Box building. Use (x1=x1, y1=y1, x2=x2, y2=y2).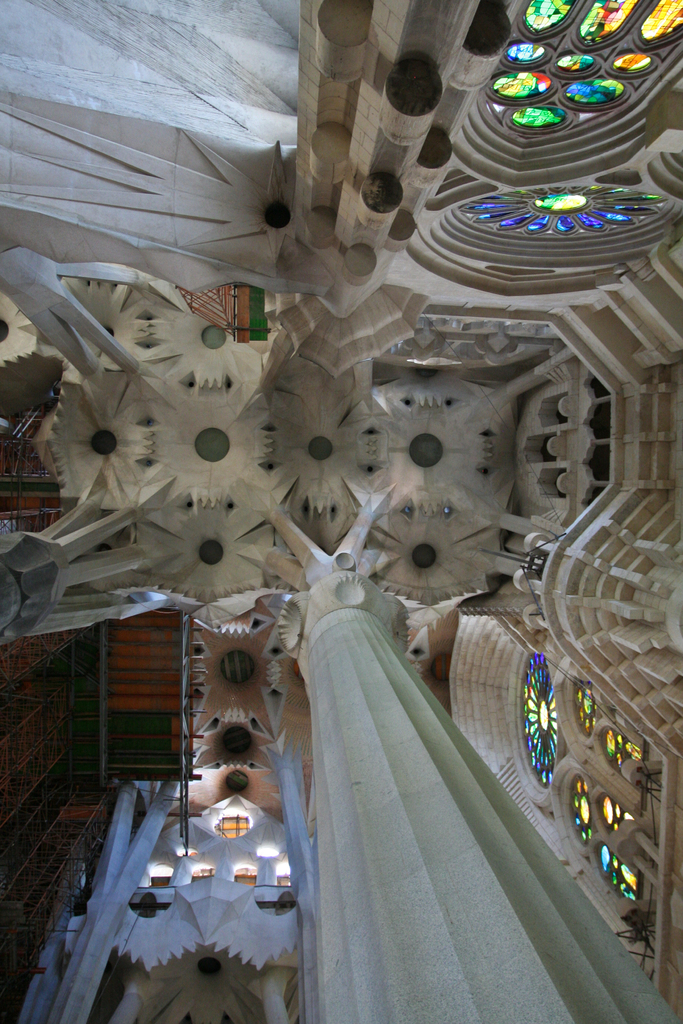
(x1=0, y1=0, x2=682, y2=1023).
